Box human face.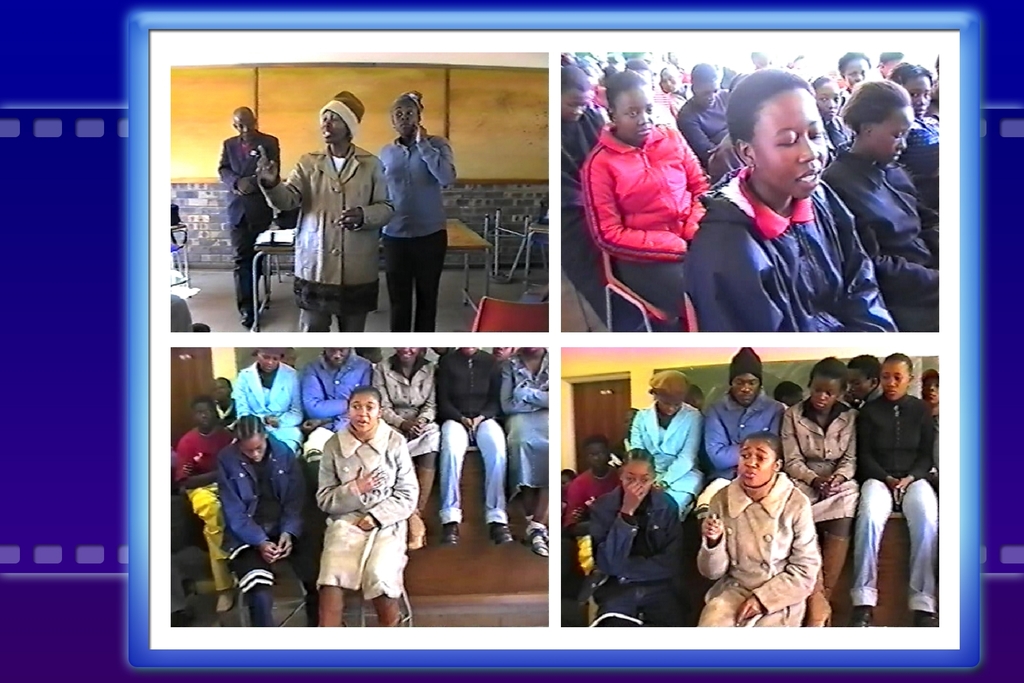
<box>614,90,654,144</box>.
